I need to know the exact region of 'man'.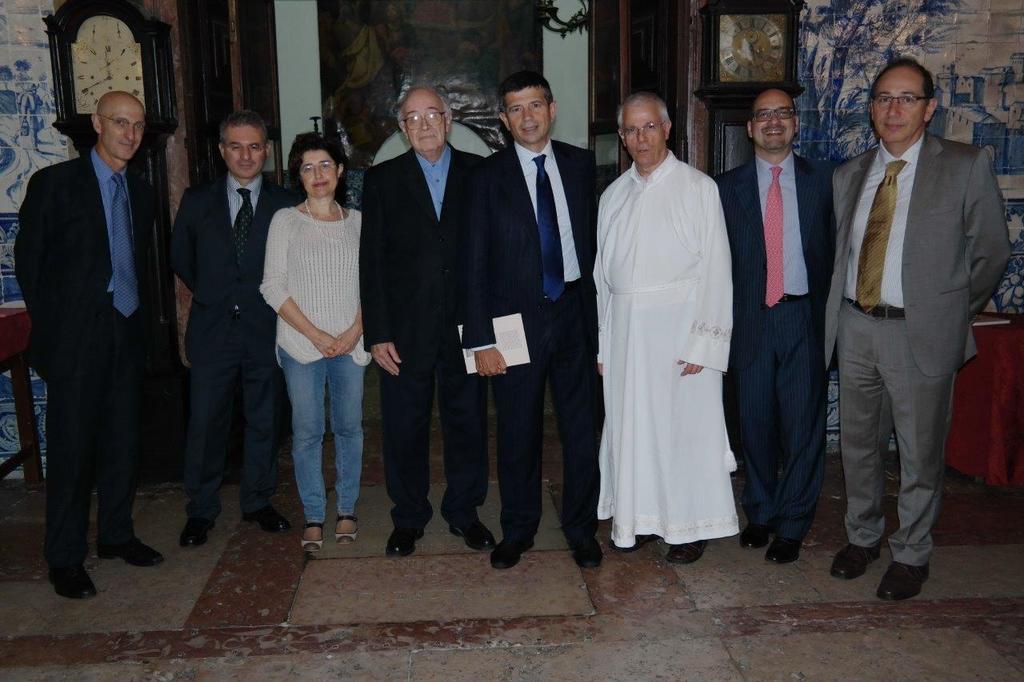
Region: (left=831, top=59, right=1009, bottom=599).
